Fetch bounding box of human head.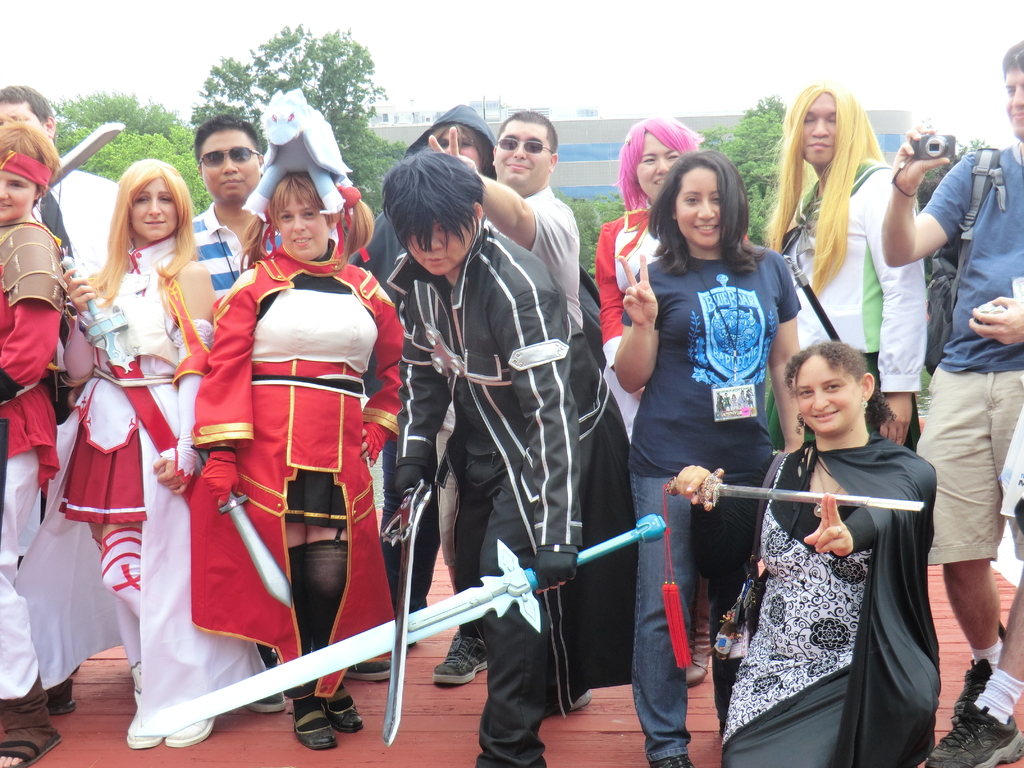
Bbox: 380:150:490:276.
